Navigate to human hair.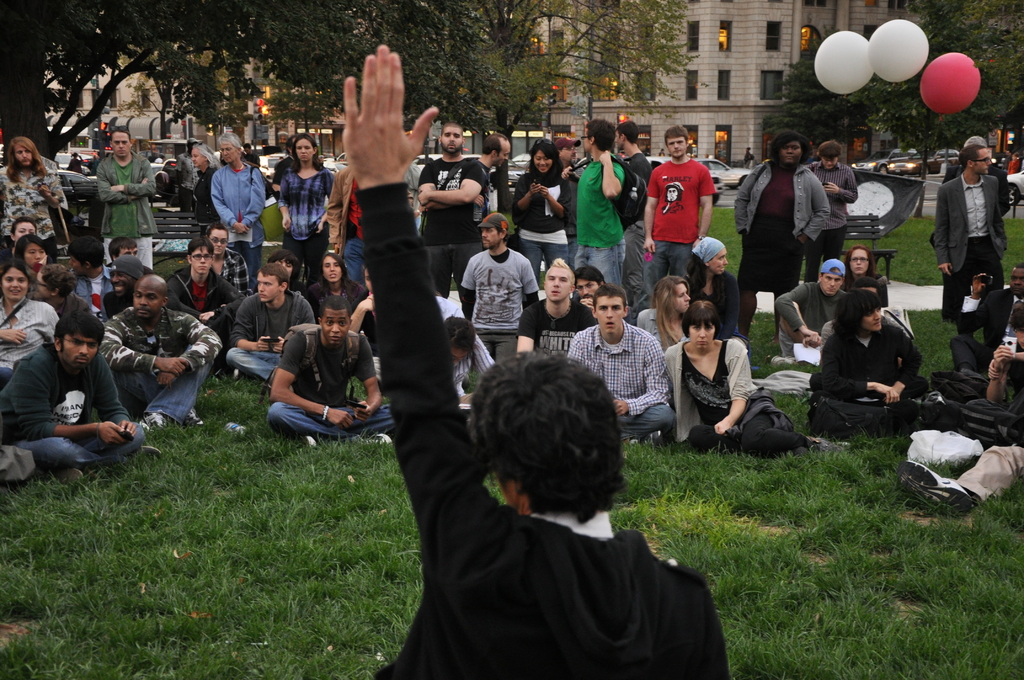
Navigation target: (x1=527, y1=136, x2=564, y2=188).
